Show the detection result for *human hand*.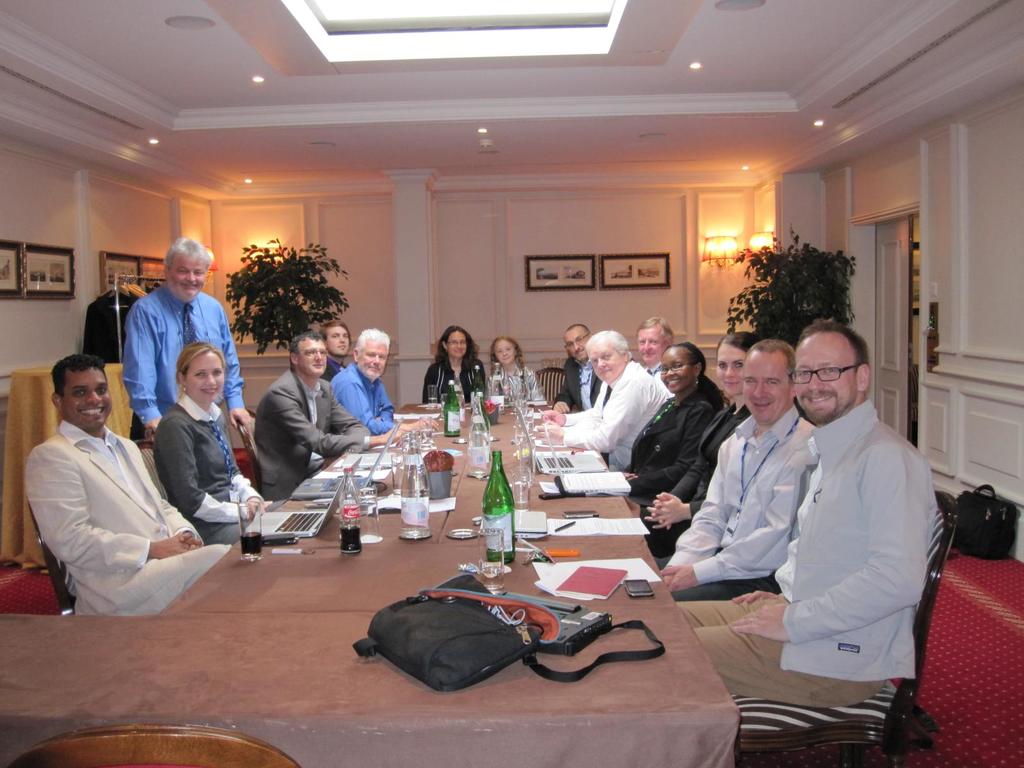
730, 589, 781, 610.
